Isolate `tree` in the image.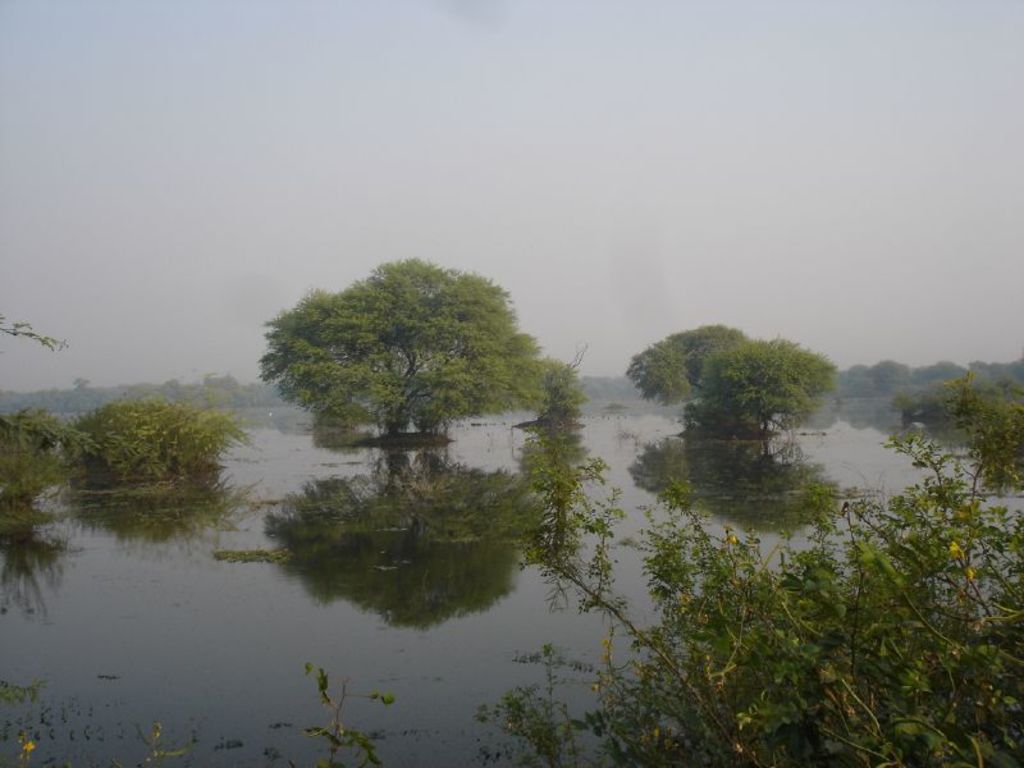
Isolated region: (x1=888, y1=380, x2=1002, y2=421).
